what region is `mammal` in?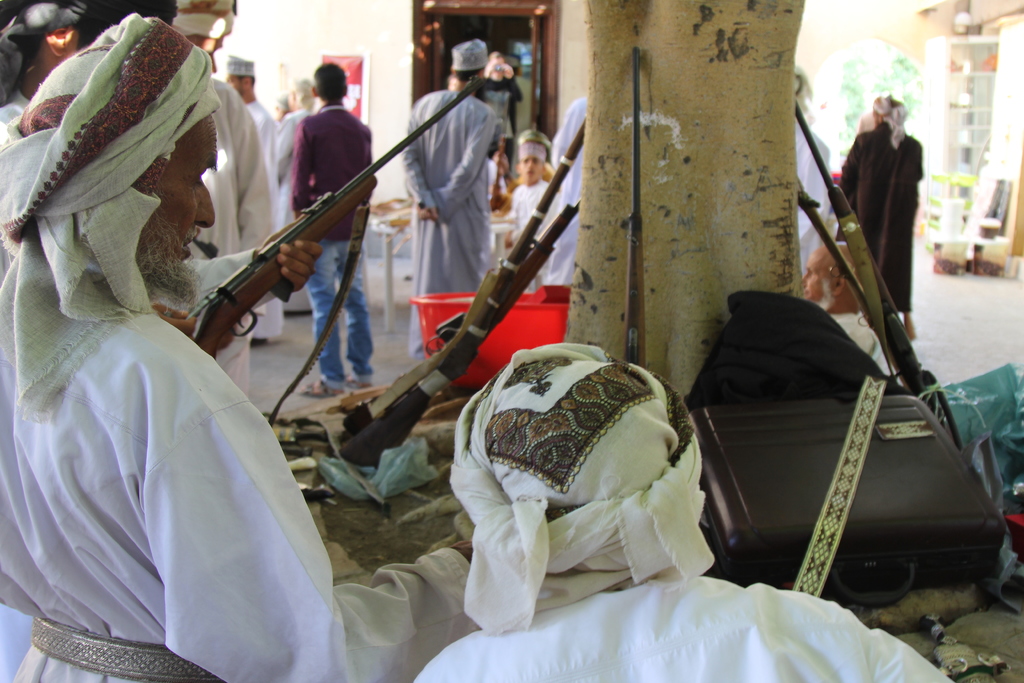
crop(0, 0, 95, 151).
